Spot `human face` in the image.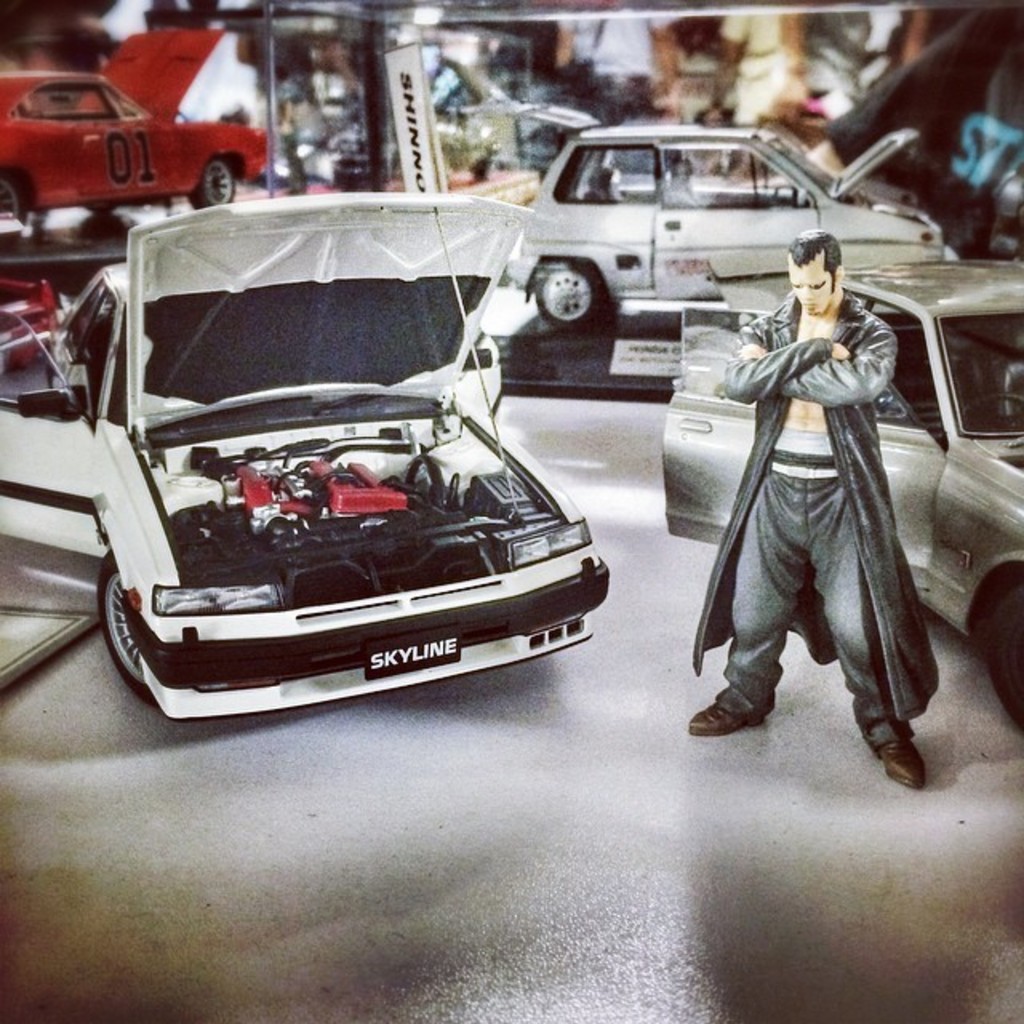
`human face` found at box=[789, 262, 834, 317].
